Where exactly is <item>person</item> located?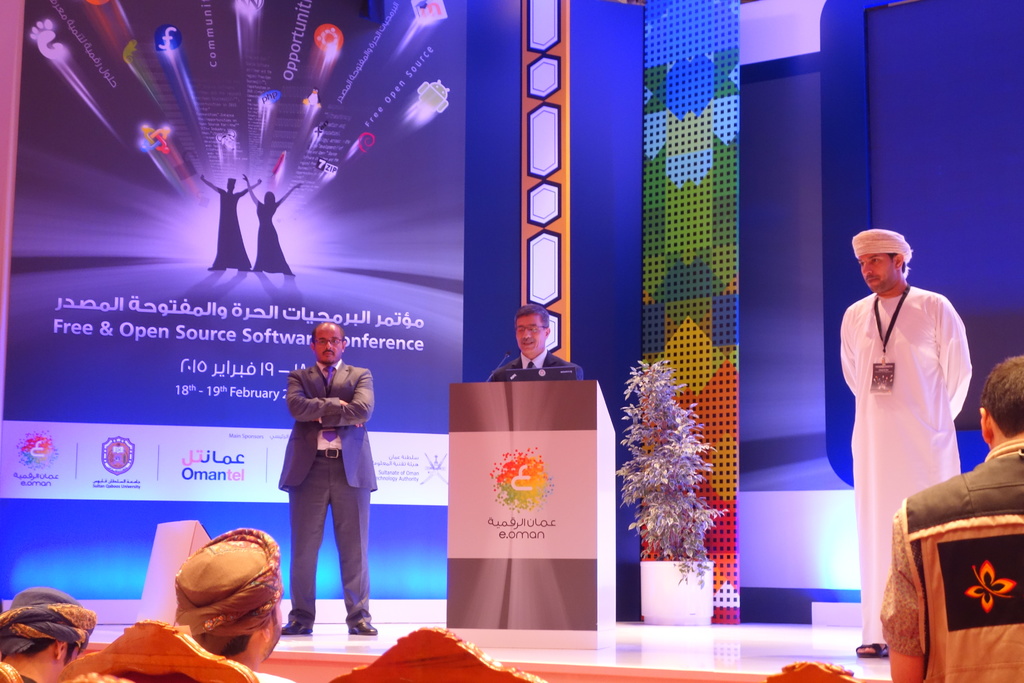
Its bounding box is {"x1": 0, "y1": 588, "x2": 102, "y2": 682}.
